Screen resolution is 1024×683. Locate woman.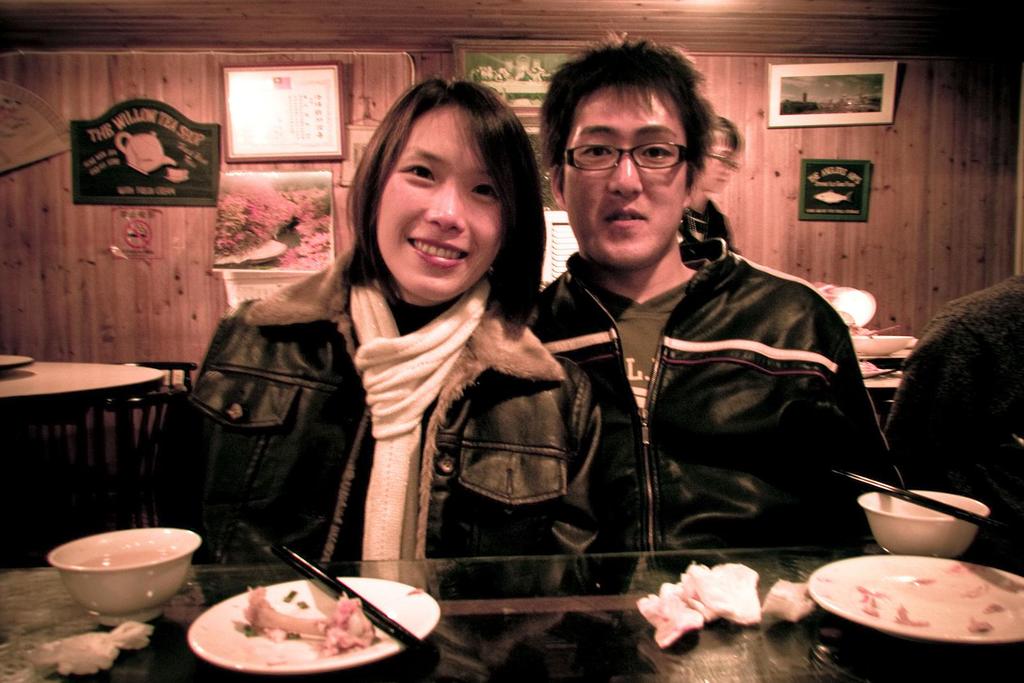
177,102,606,609.
